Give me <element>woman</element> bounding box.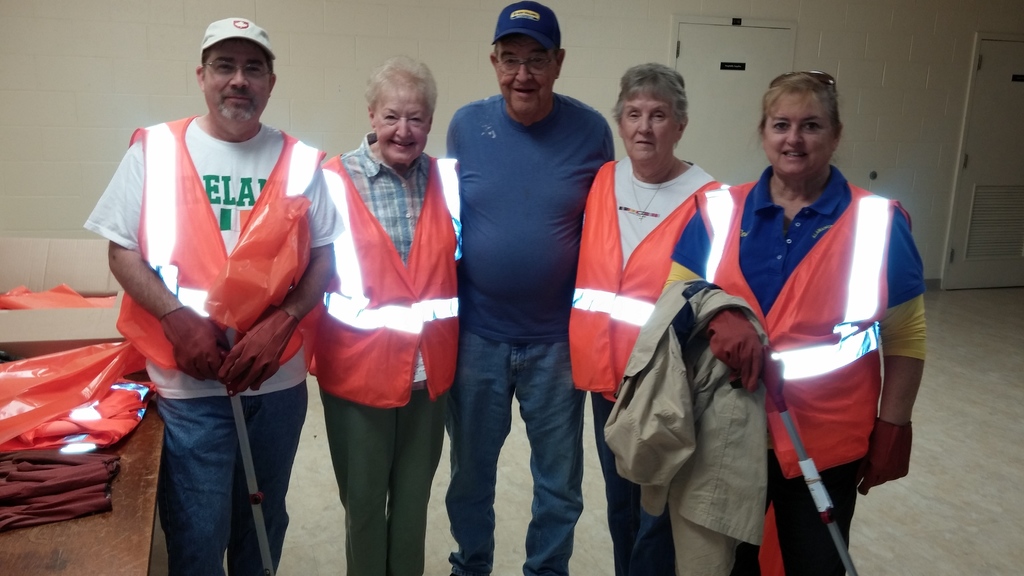
Rect(651, 70, 924, 575).
